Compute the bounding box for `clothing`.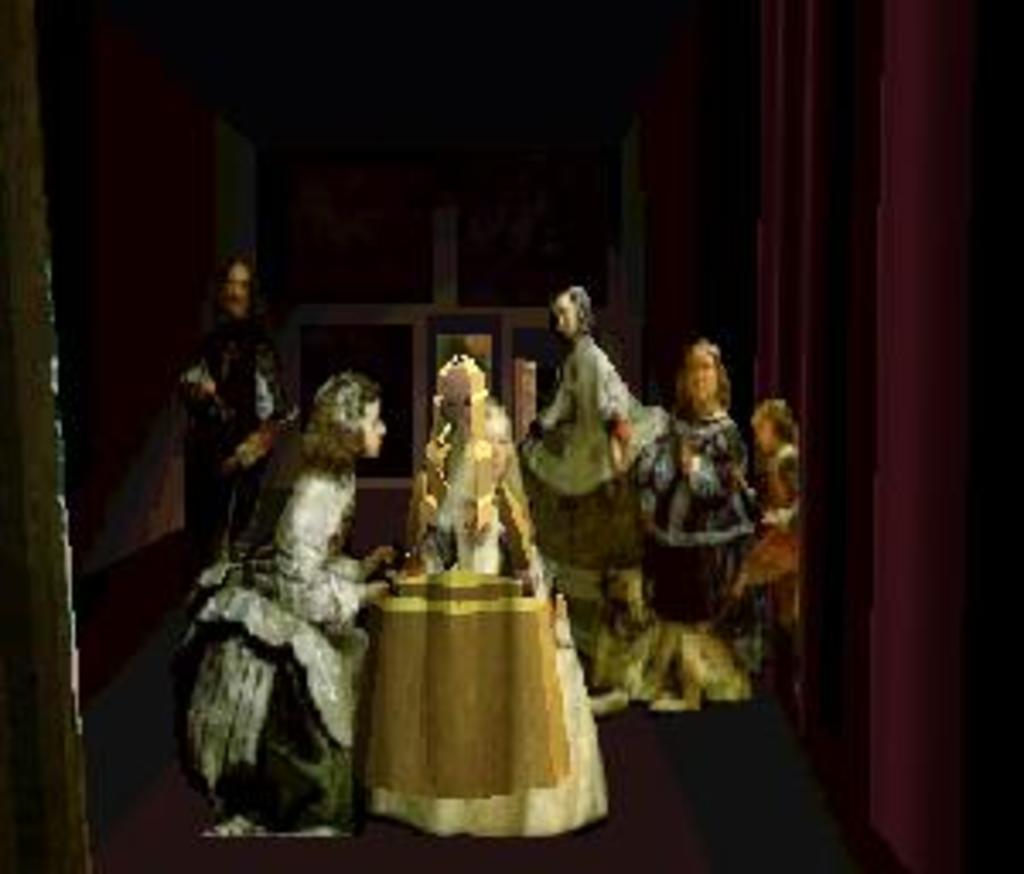
174 437 379 850.
